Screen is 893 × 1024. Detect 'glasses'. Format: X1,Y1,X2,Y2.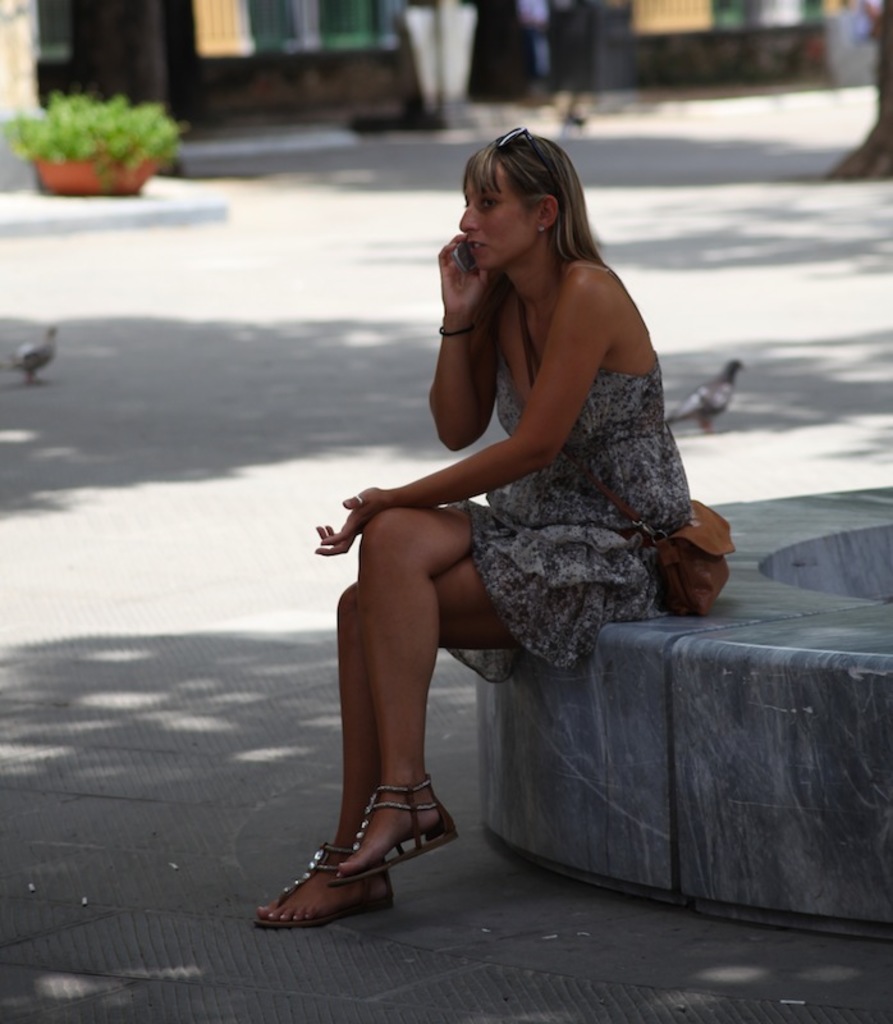
489,116,549,184.
